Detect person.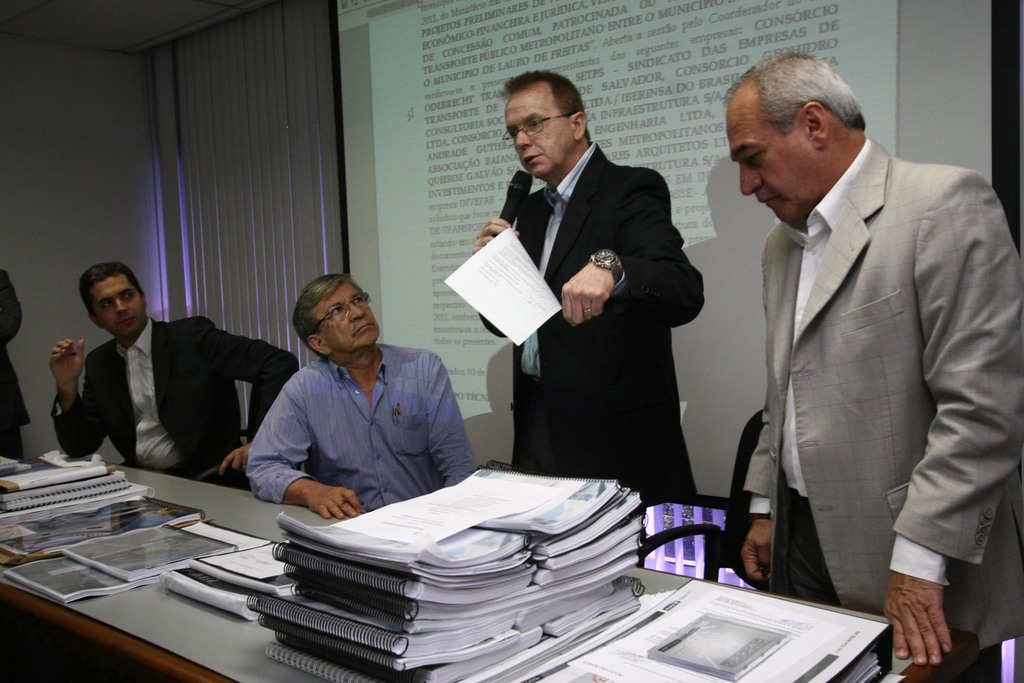
Detected at {"left": 714, "top": 42, "right": 1023, "bottom": 674}.
